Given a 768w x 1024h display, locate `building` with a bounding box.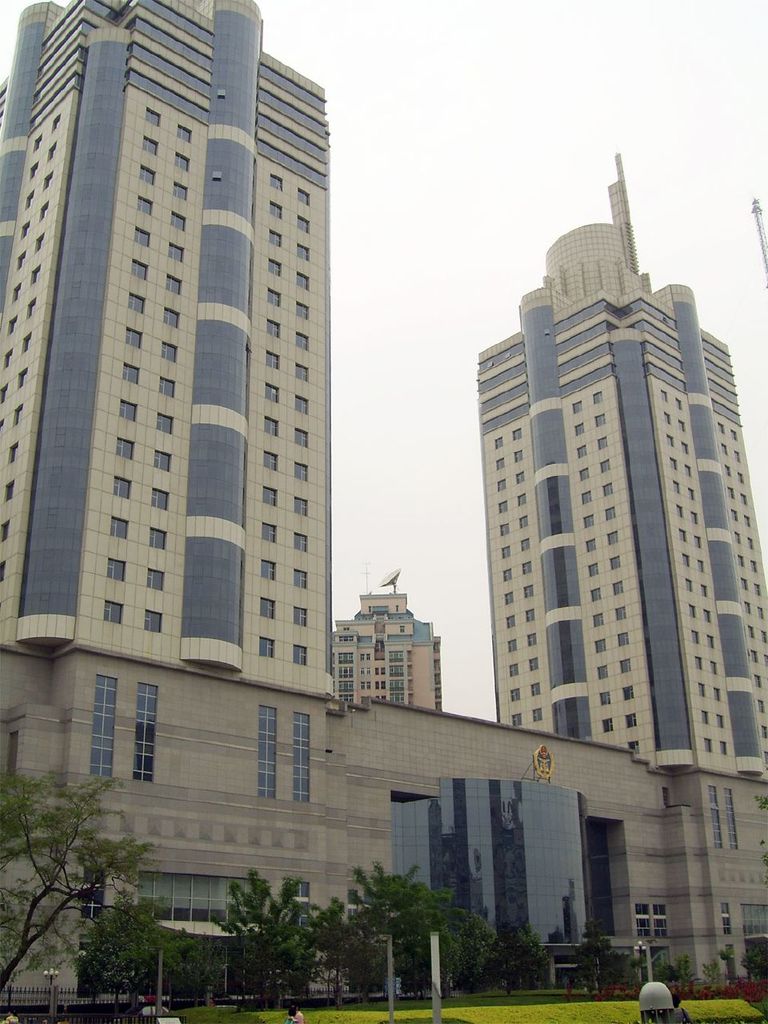
Located: left=322, top=590, right=443, bottom=708.
